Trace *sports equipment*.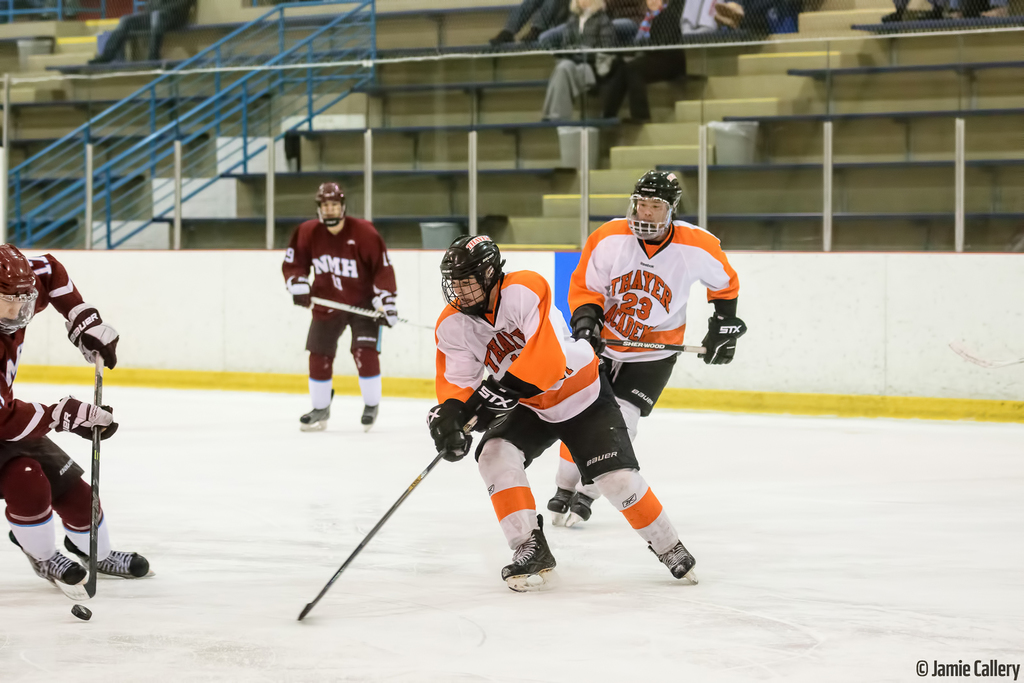
Traced to 65 537 149 579.
